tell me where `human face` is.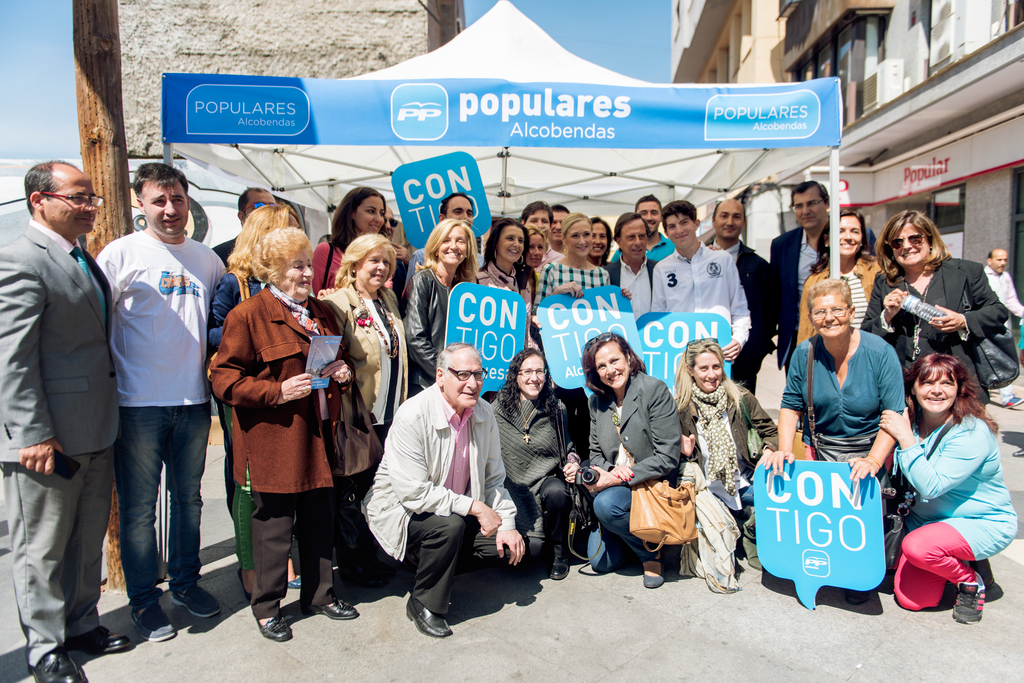
`human face` is at (left=643, top=197, right=658, bottom=229).
